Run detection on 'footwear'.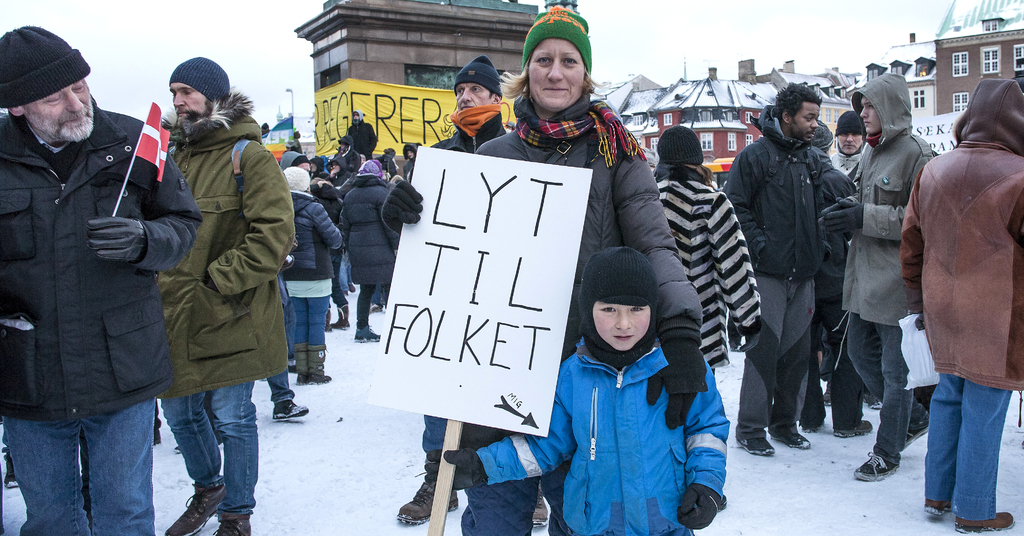
Result: locate(330, 301, 349, 330).
